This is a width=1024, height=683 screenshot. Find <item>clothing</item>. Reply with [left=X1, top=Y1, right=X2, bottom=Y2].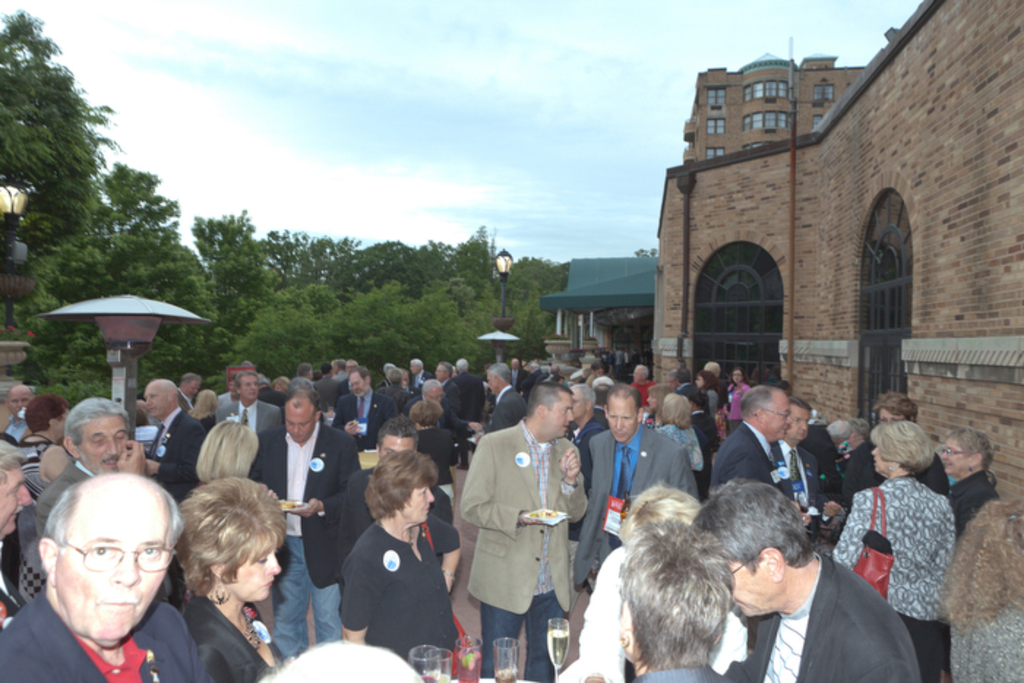
[left=827, top=453, right=974, bottom=682].
